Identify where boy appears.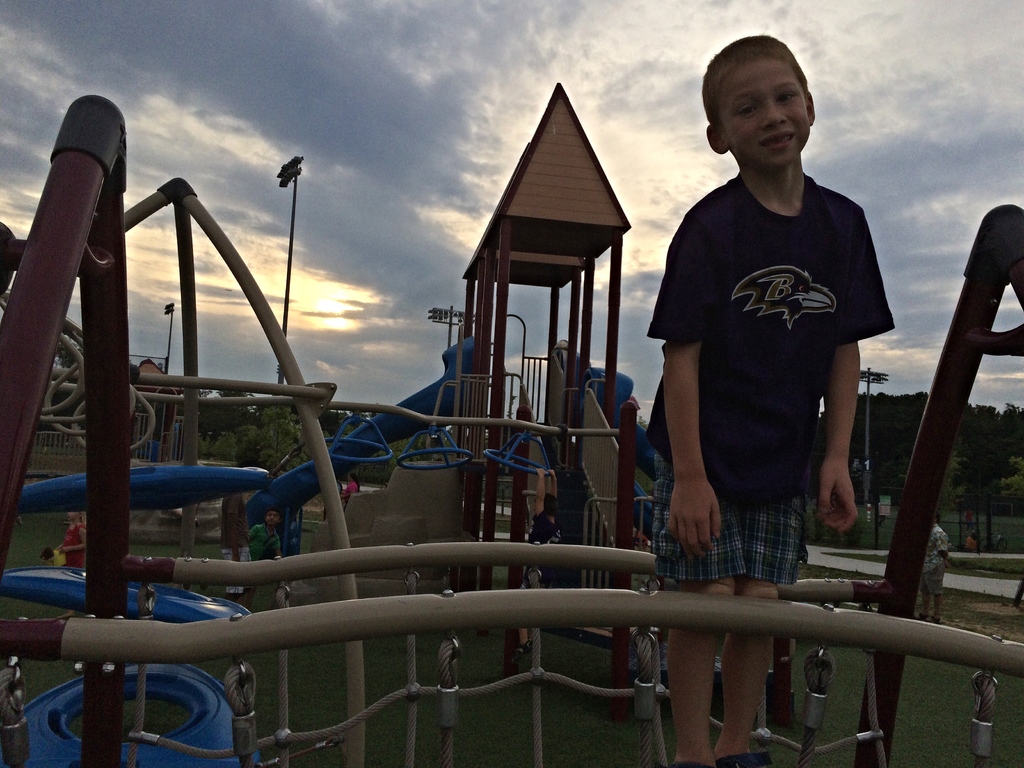
Appears at locate(222, 502, 287, 569).
